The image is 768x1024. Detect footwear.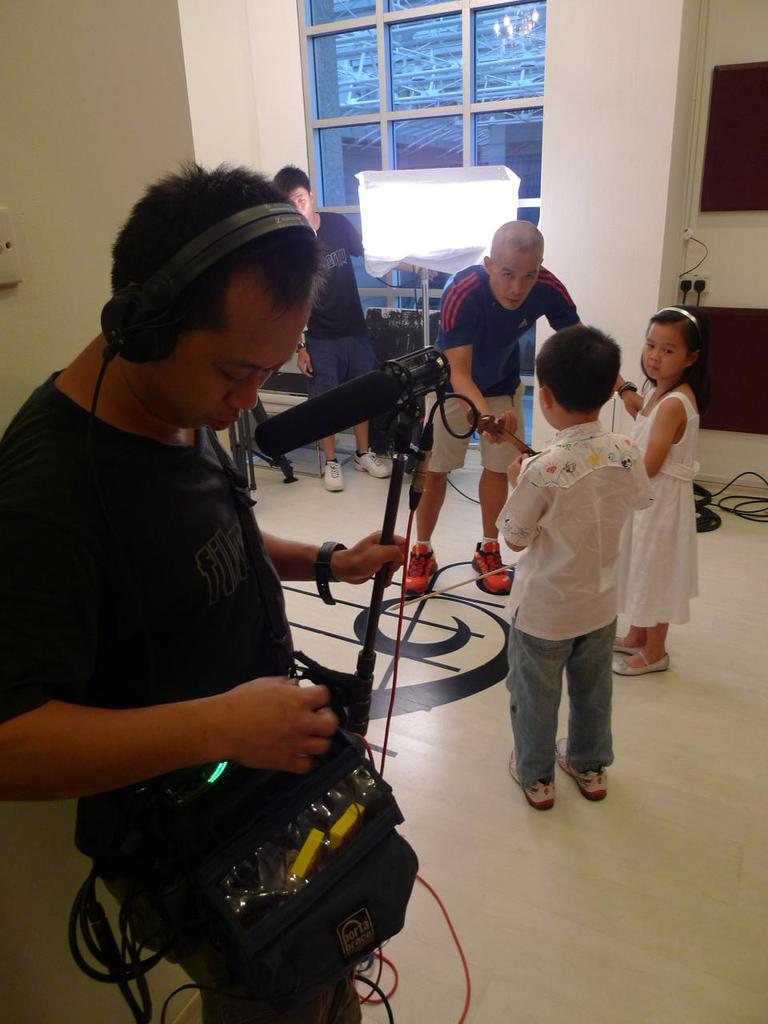
Detection: x1=326 y1=457 x2=345 y2=492.
